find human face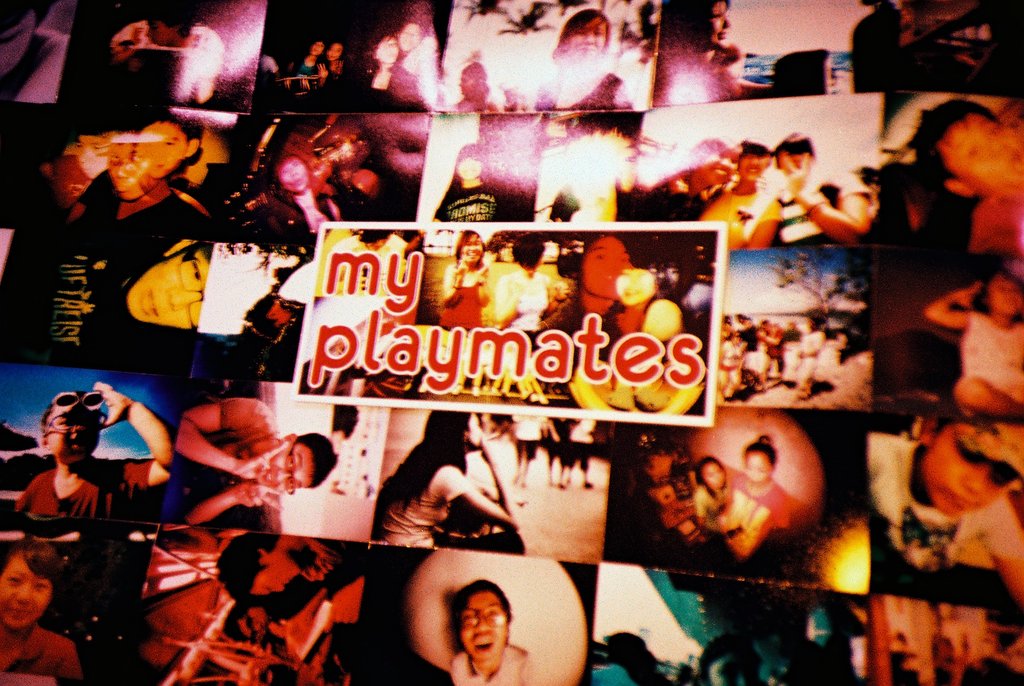
{"left": 397, "top": 21, "right": 420, "bottom": 53}
